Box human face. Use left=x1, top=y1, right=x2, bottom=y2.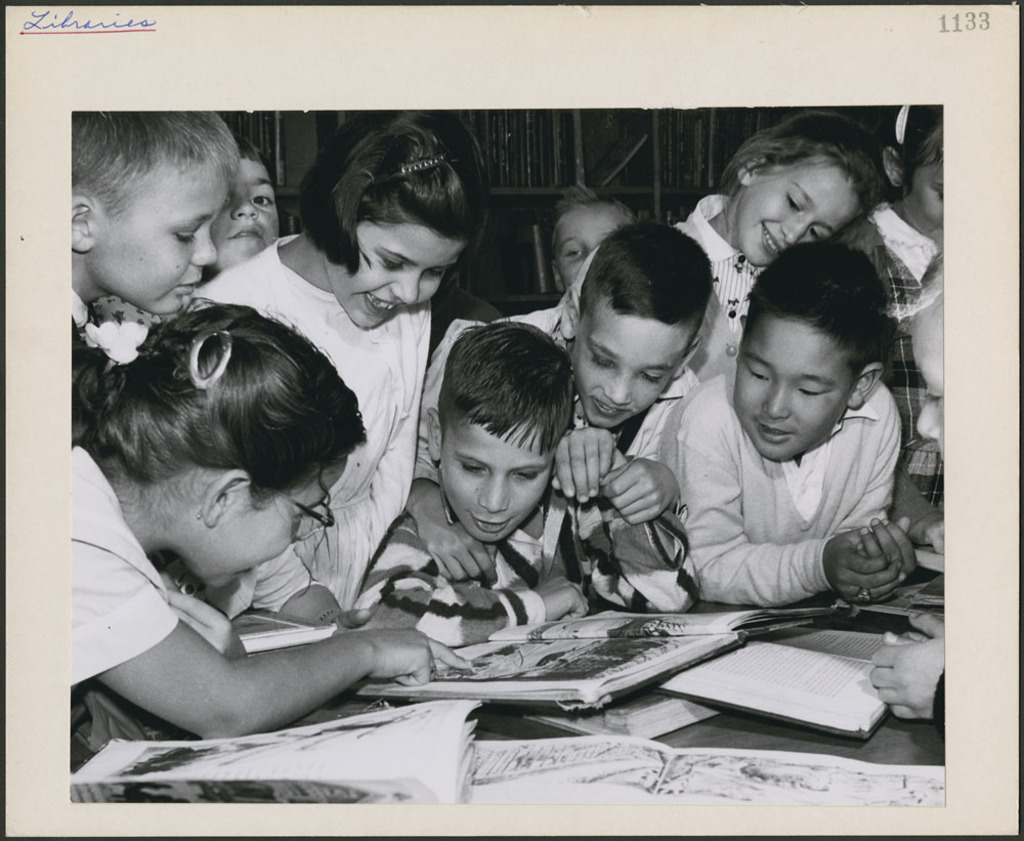
left=93, top=169, right=230, bottom=317.
